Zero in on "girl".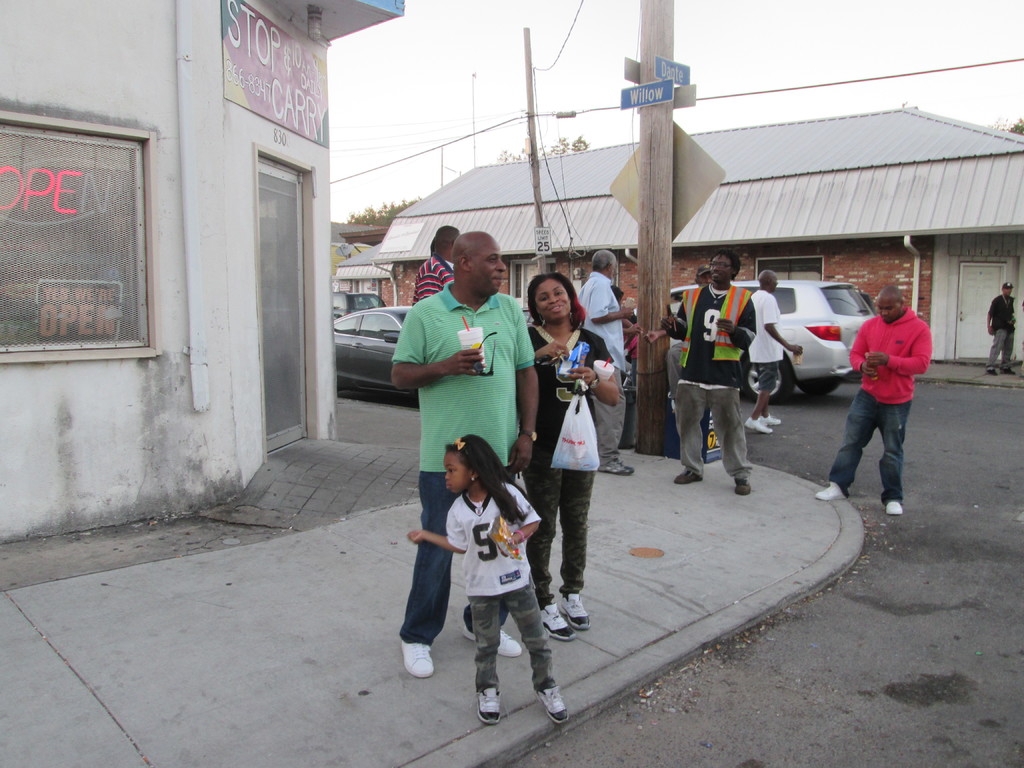
Zeroed in: bbox=(410, 431, 567, 725).
